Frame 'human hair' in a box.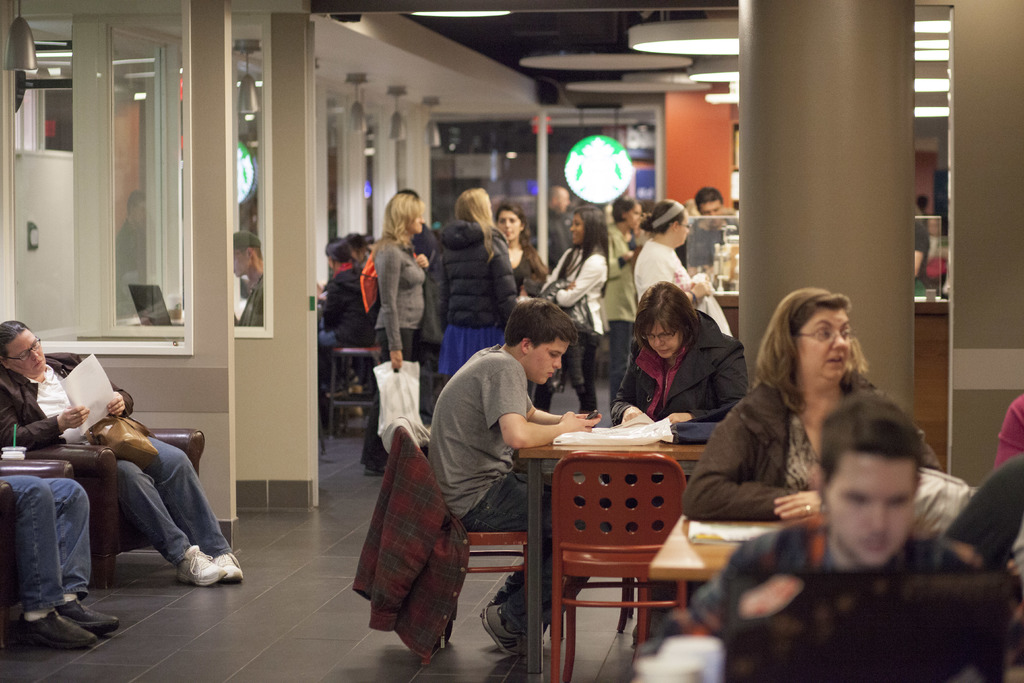
{"left": 611, "top": 193, "right": 638, "bottom": 234}.
